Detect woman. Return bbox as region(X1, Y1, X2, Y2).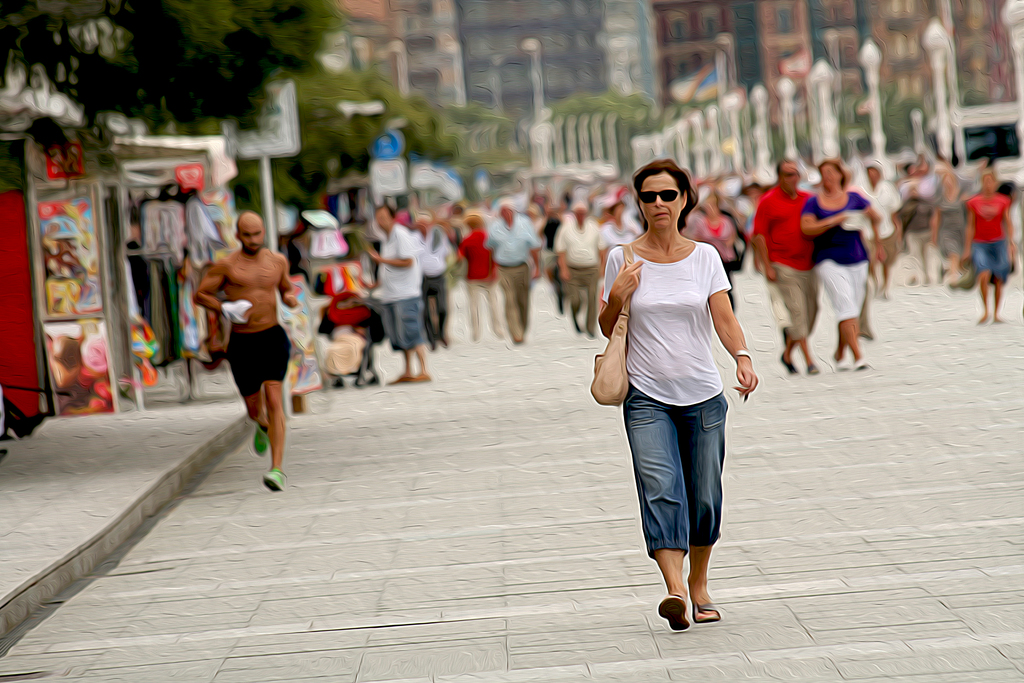
region(929, 176, 976, 288).
